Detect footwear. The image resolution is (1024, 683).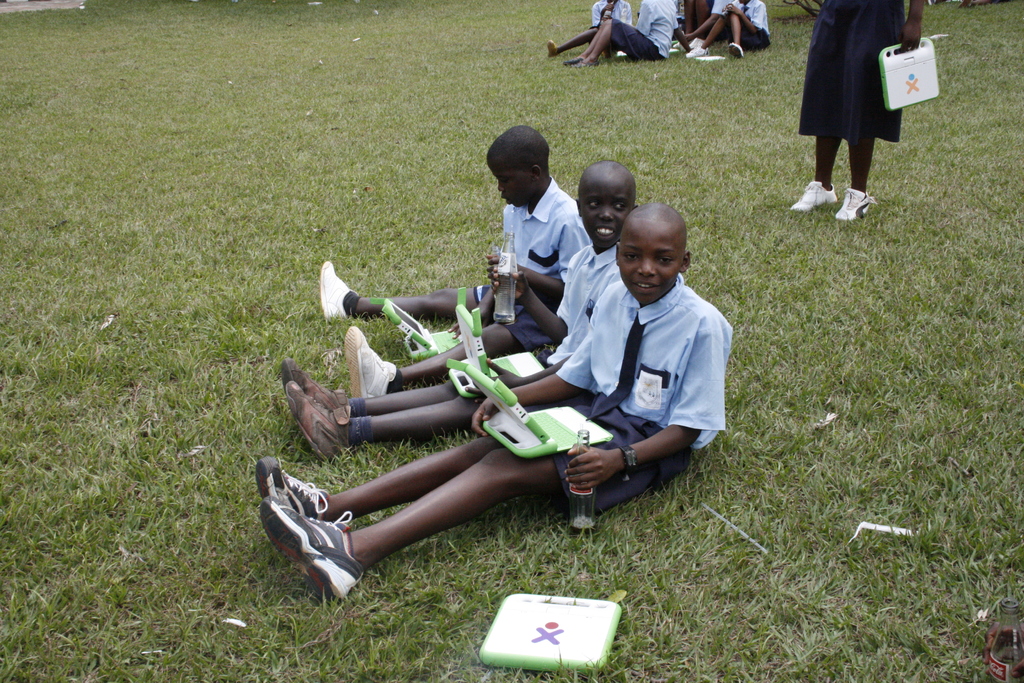
crop(255, 456, 332, 521).
